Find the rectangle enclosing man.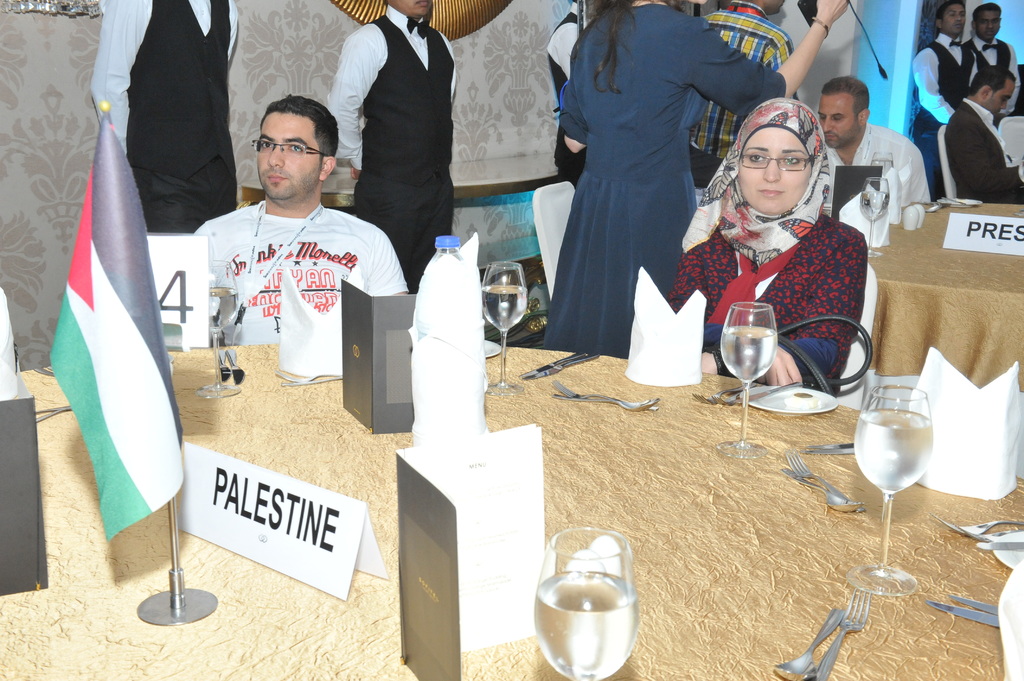
detection(960, 1, 1023, 117).
